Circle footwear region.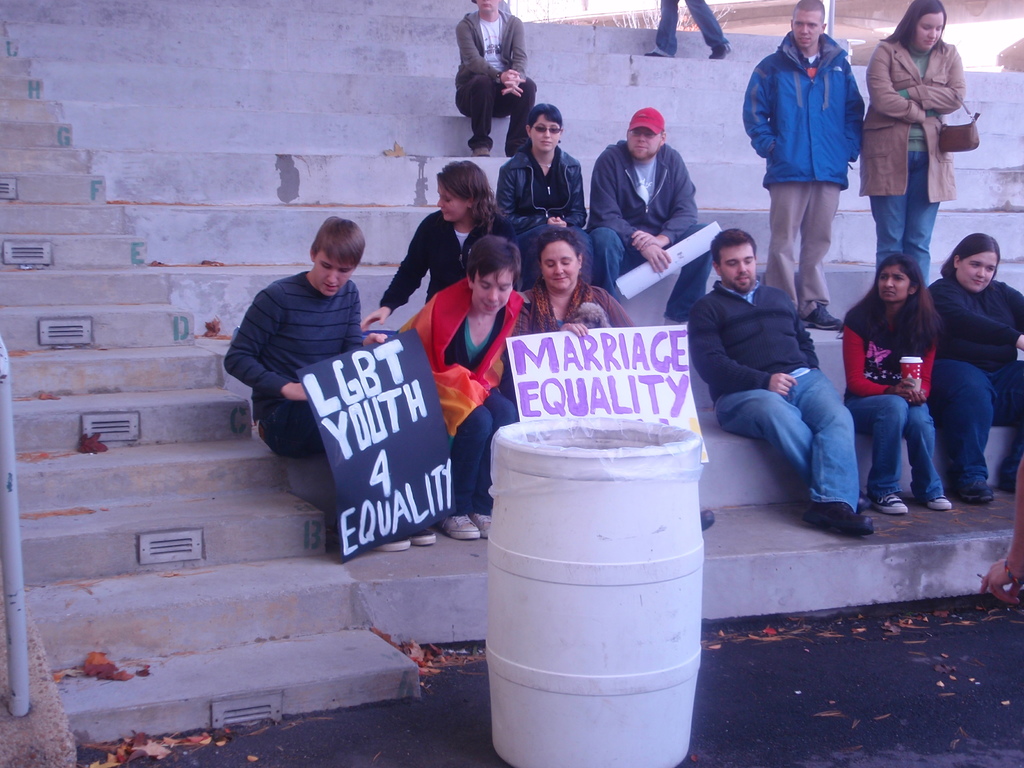
Region: x1=856 y1=490 x2=870 y2=511.
